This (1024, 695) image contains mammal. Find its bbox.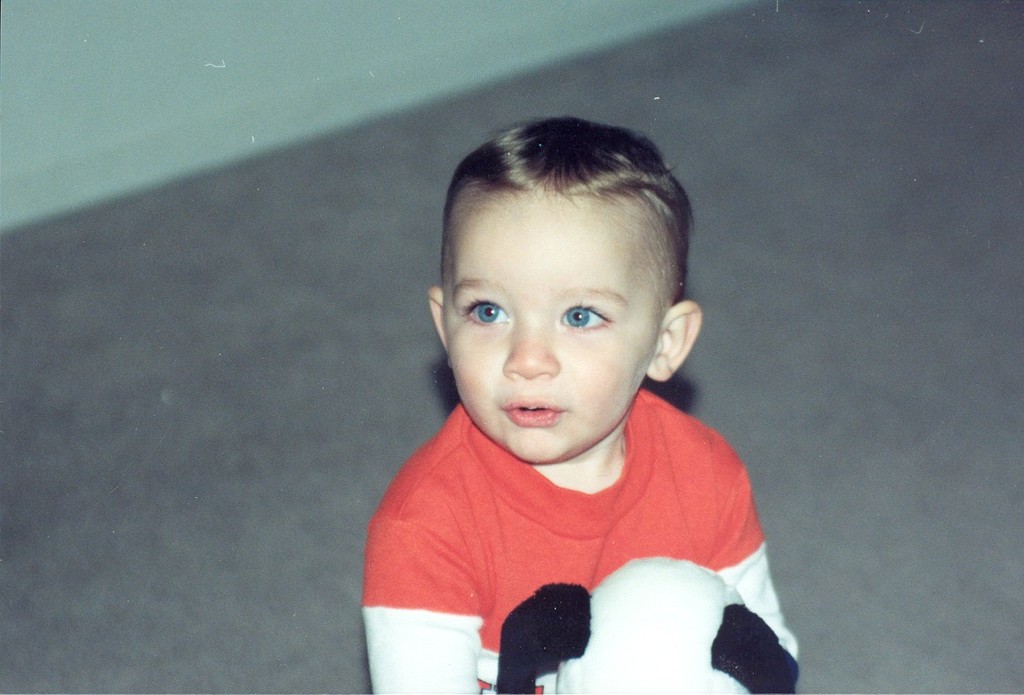
331/132/832/687.
